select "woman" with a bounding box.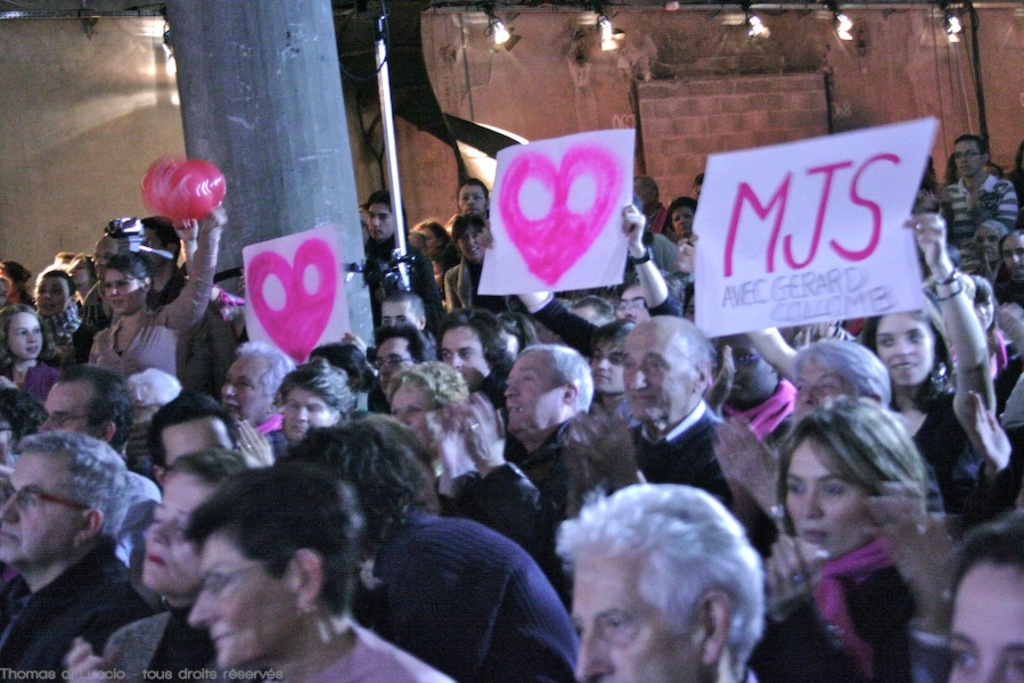
bbox=[69, 447, 247, 682].
